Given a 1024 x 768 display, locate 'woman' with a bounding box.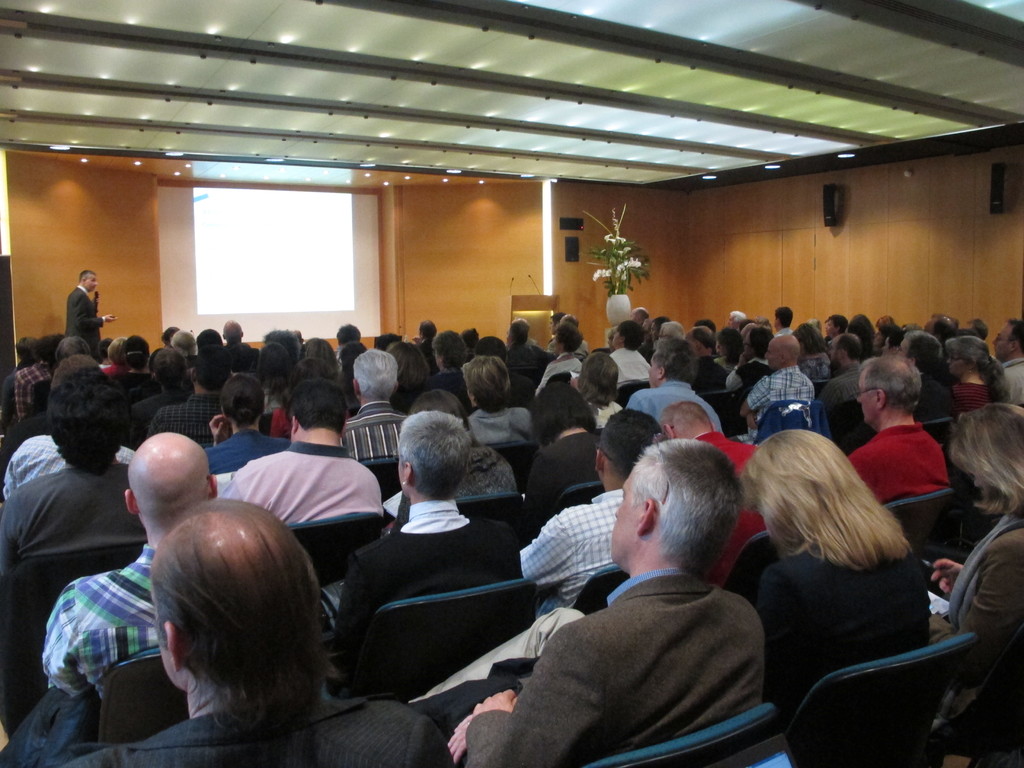
Located: (14,332,60,418).
